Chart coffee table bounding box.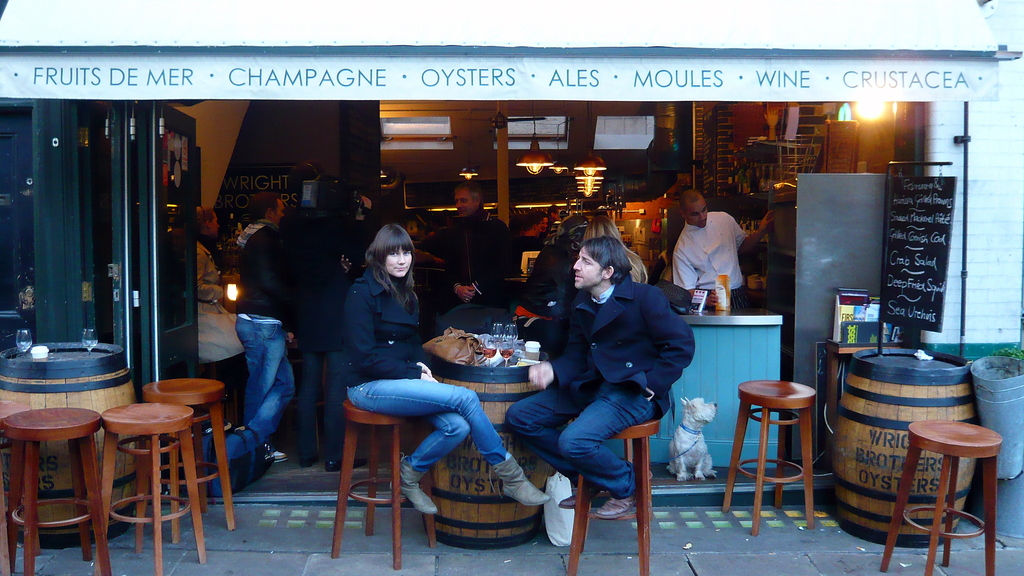
Charted: 100 400 207 575.
